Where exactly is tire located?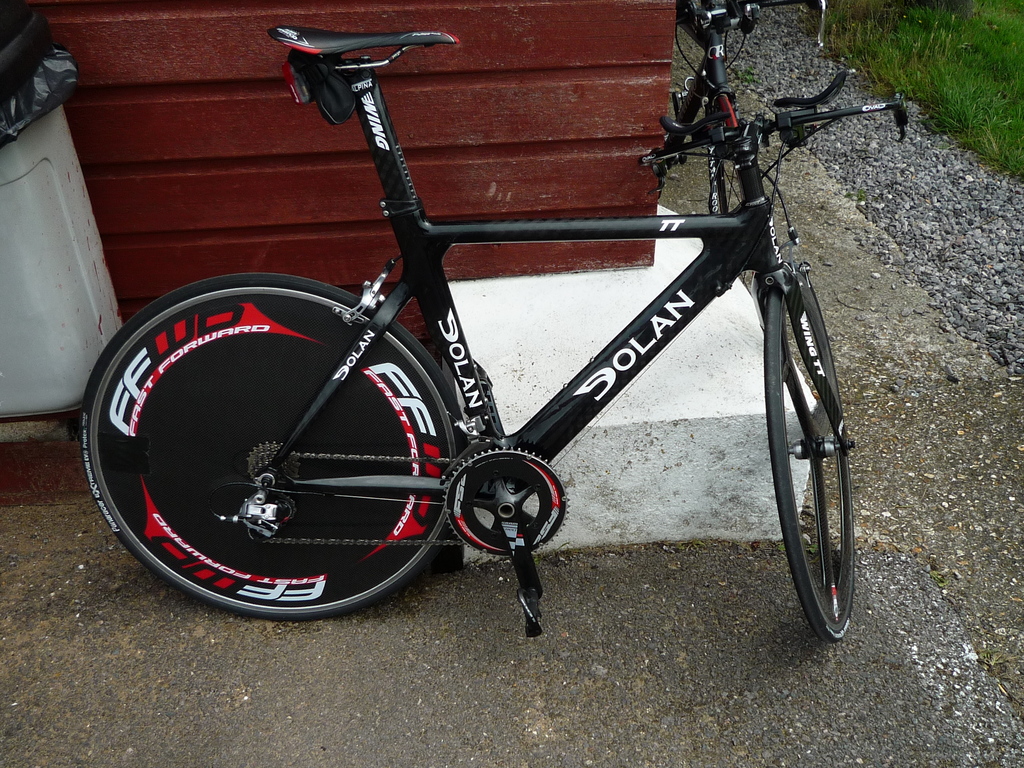
Its bounding box is 759,276,856,648.
